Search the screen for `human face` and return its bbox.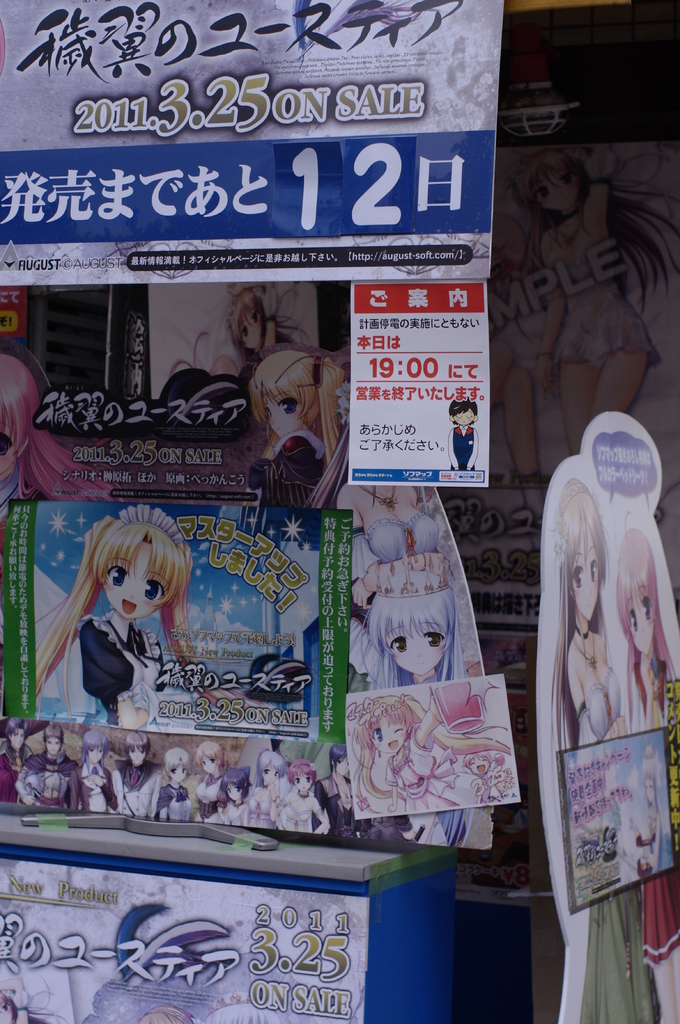
Found: 388:607:444:682.
